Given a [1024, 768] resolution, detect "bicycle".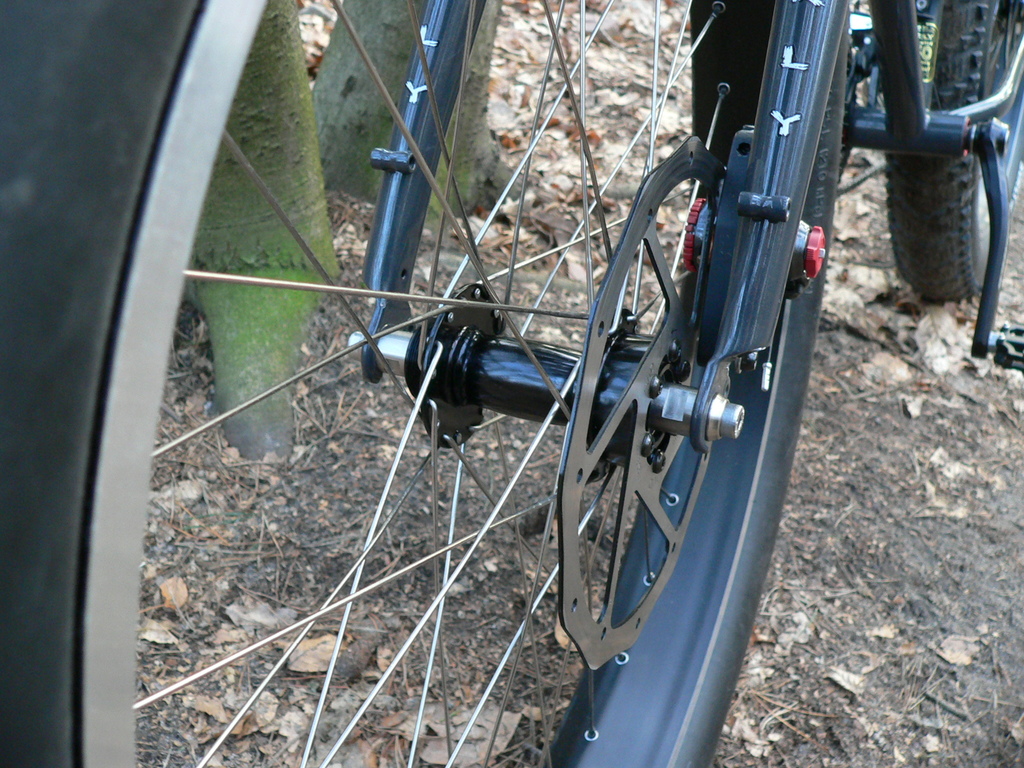
96:0:957:767.
